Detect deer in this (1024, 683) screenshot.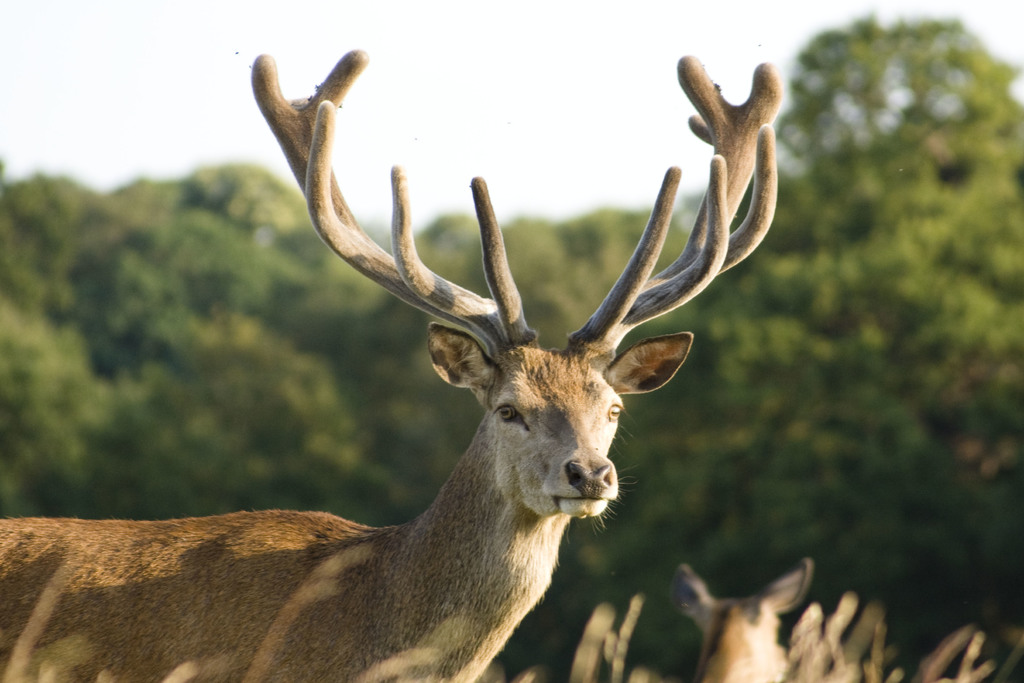
Detection: 675,562,810,682.
